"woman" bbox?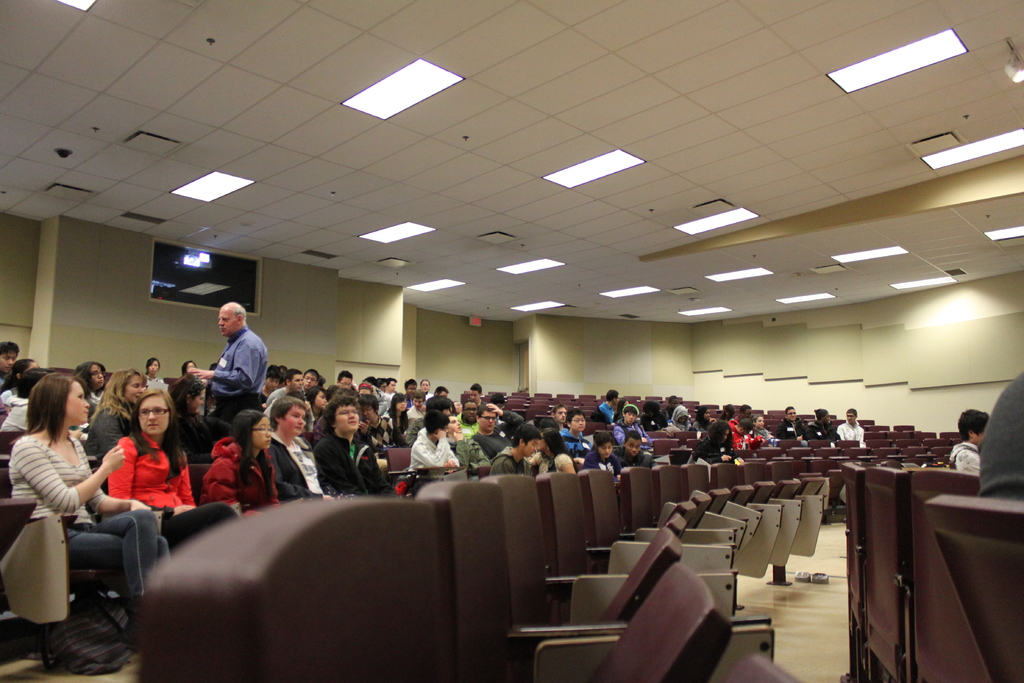
(x1=199, y1=407, x2=280, y2=520)
